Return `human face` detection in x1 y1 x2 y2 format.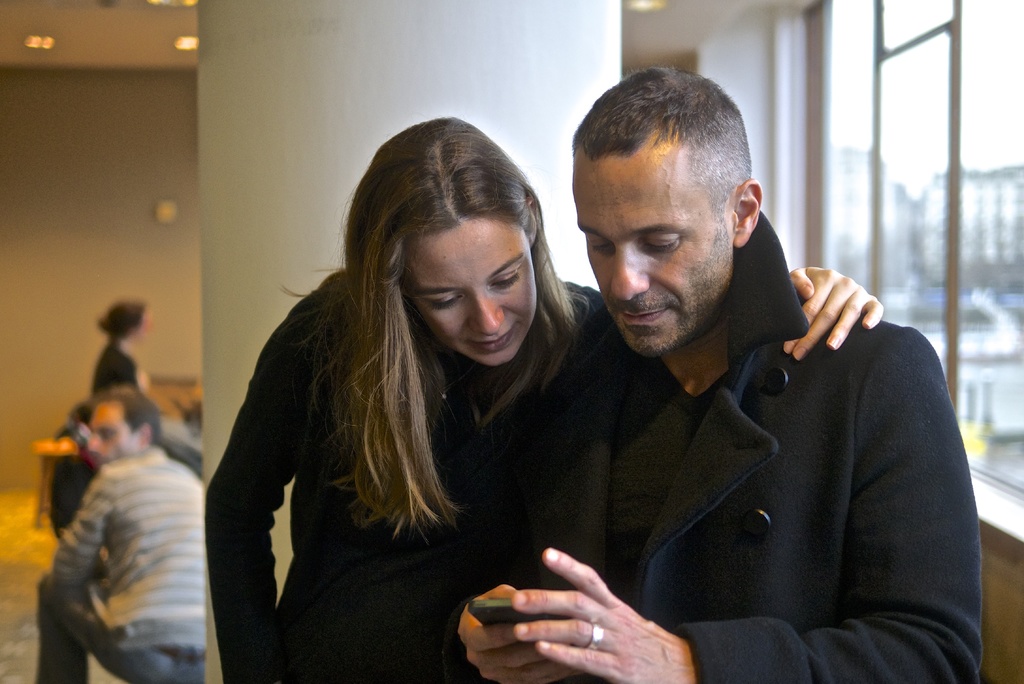
577 149 725 341.
